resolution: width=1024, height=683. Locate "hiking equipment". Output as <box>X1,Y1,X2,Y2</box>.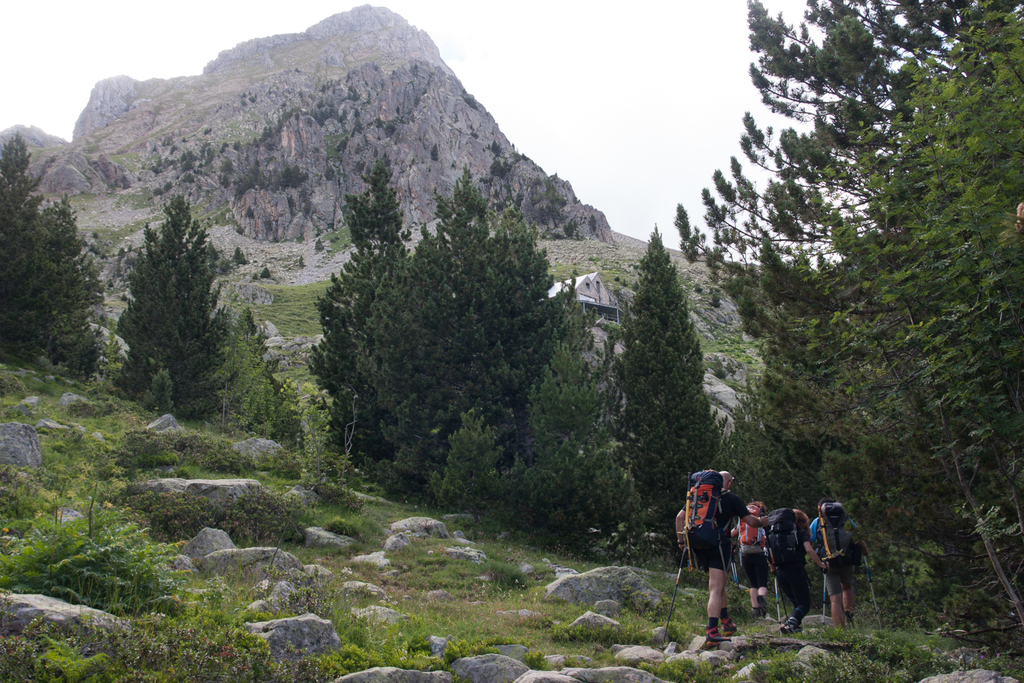
<box>762,506,813,577</box>.
